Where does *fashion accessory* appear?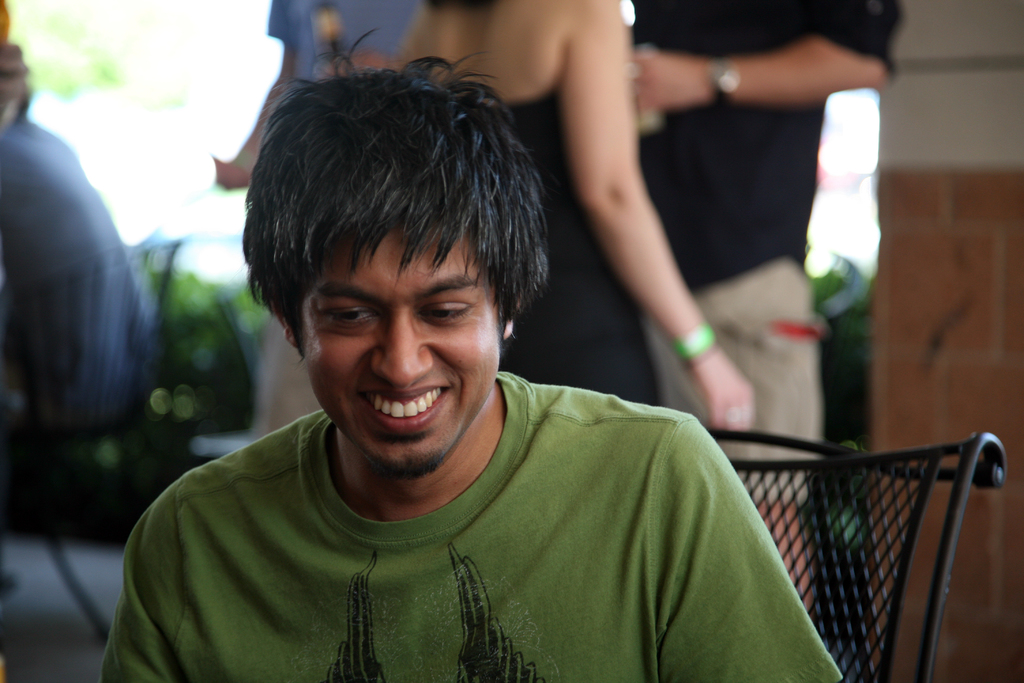
Appears at region(700, 50, 737, 103).
